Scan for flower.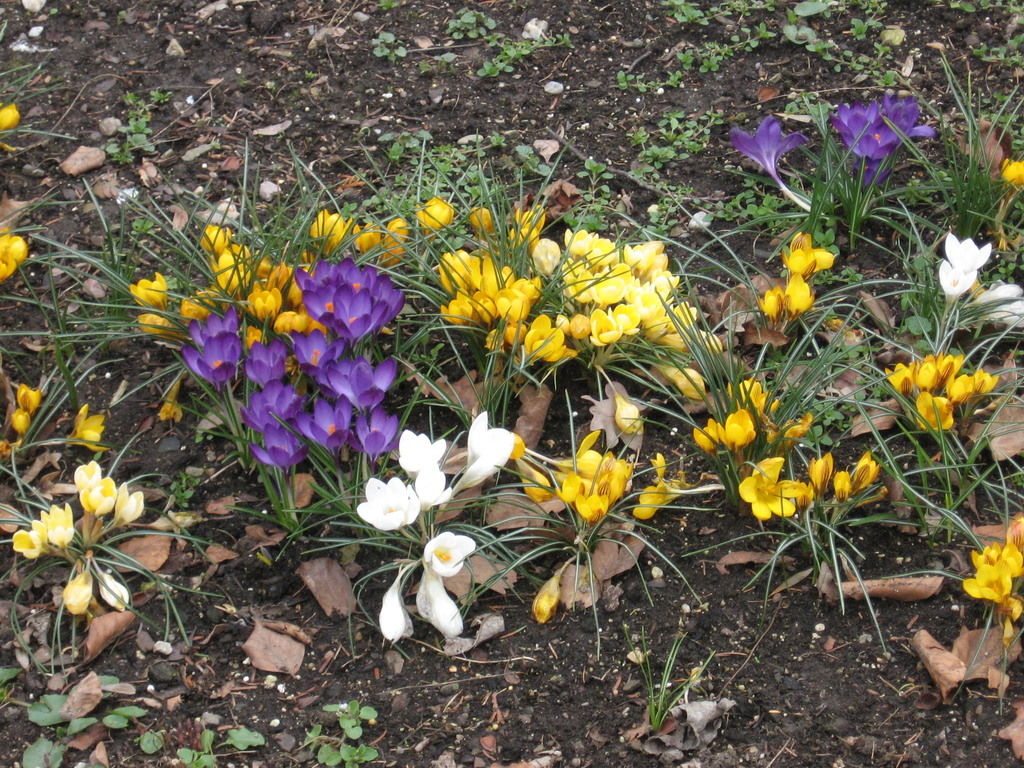
Scan result: 415, 465, 456, 515.
